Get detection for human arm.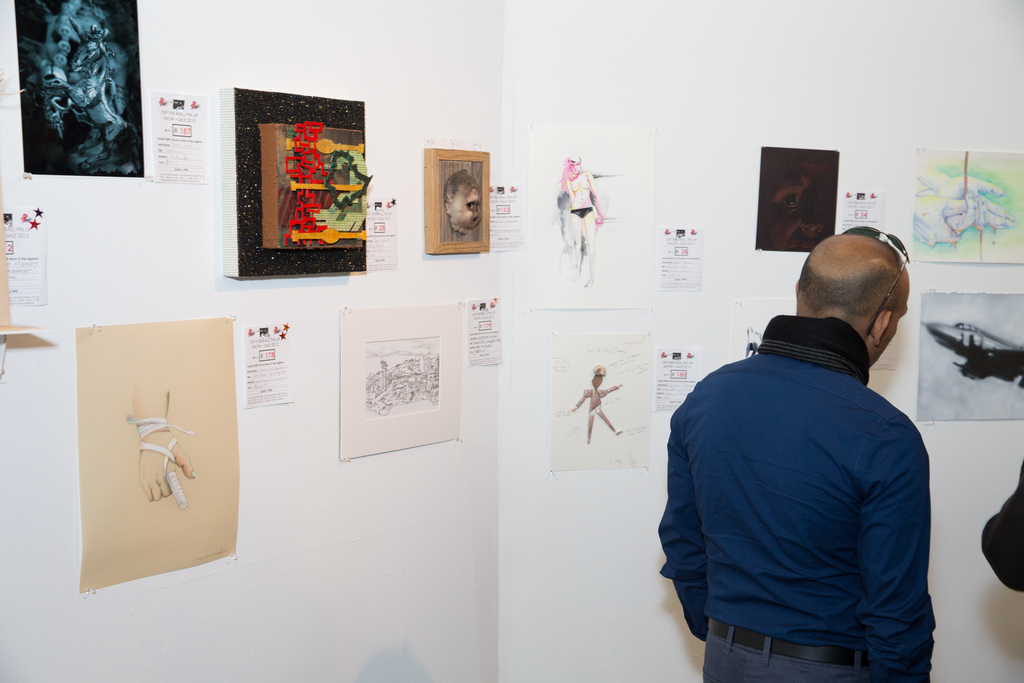
Detection: x1=653, y1=413, x2=714, y2=641.
